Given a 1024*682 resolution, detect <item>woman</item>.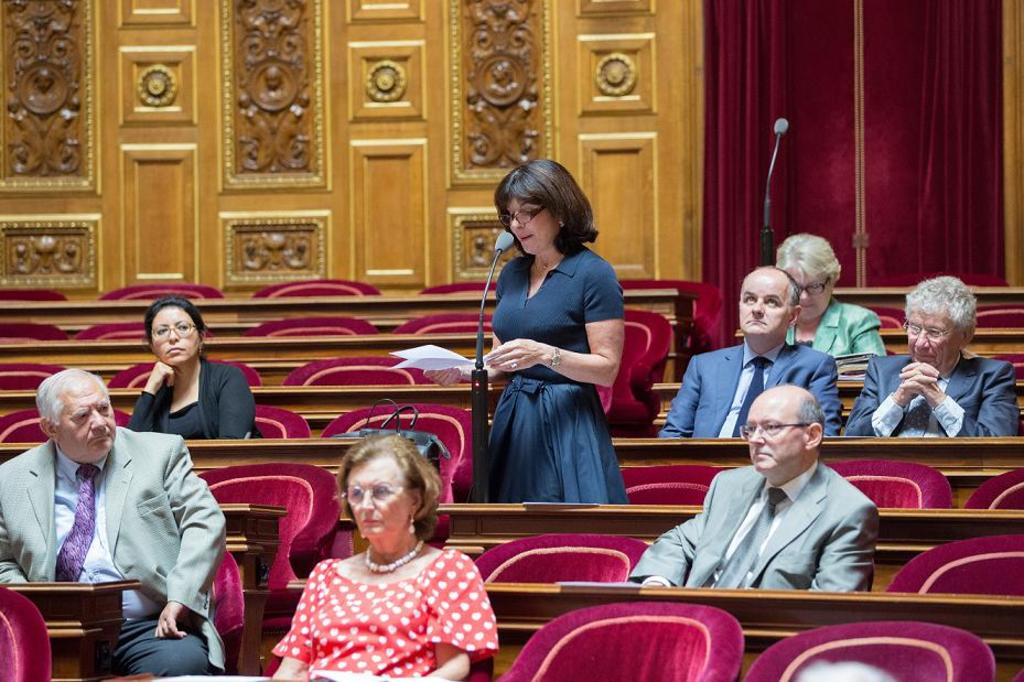
128 301 261 441.
